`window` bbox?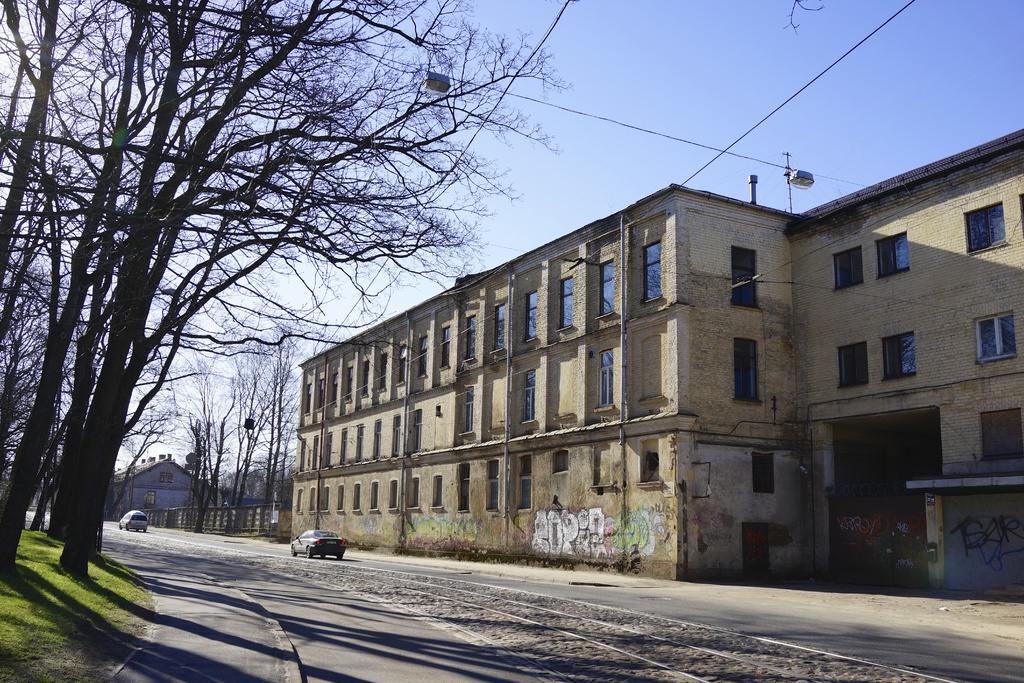
303/385/312/414
